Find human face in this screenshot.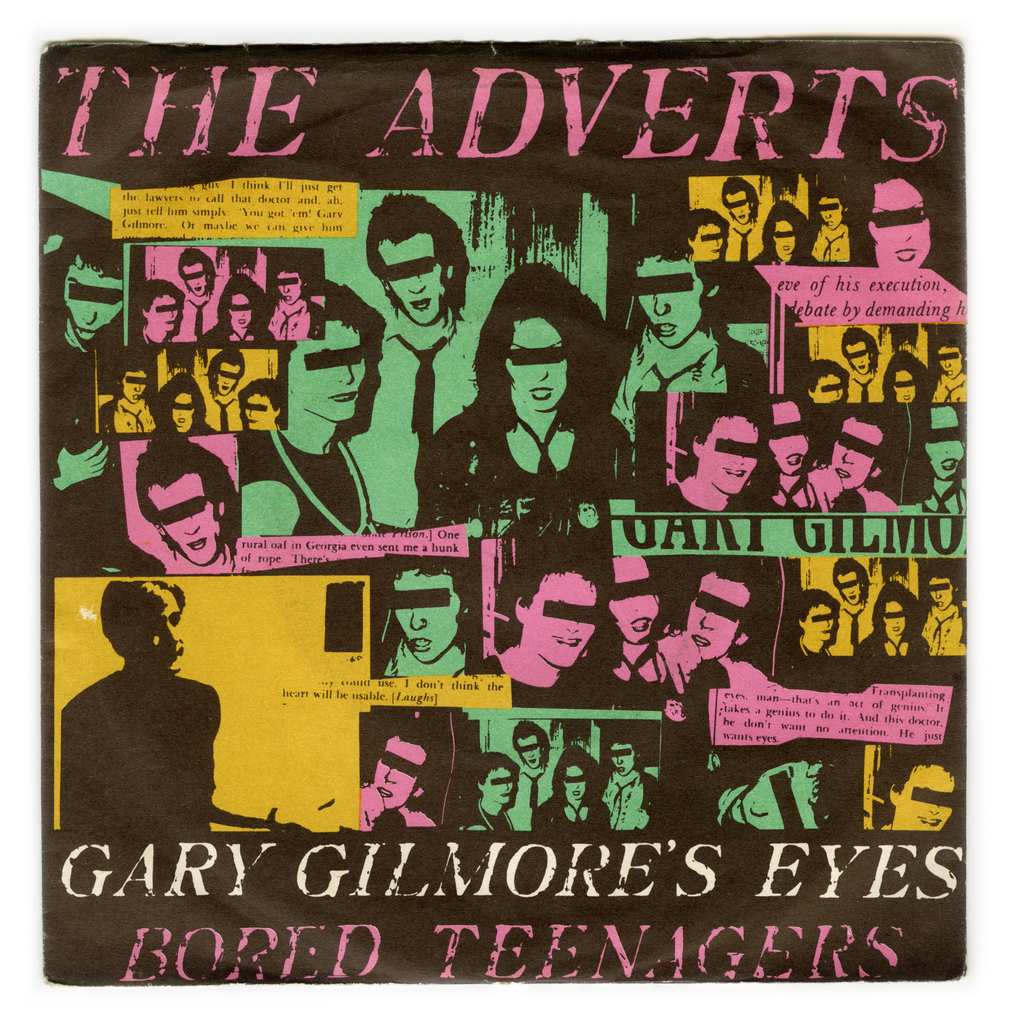
The bounding box for human face is [x1=764, y1=396, x2=807, y2=465].
